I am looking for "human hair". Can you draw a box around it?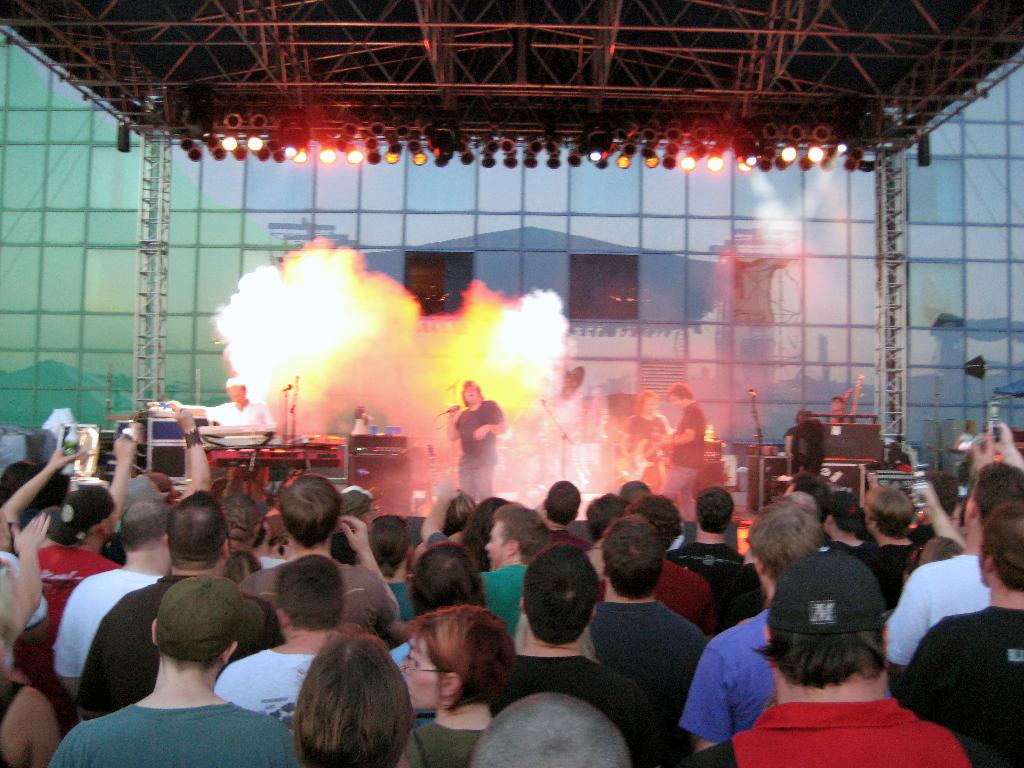
Sure, the bounding box is bbox(344, 489, 371, 524).
